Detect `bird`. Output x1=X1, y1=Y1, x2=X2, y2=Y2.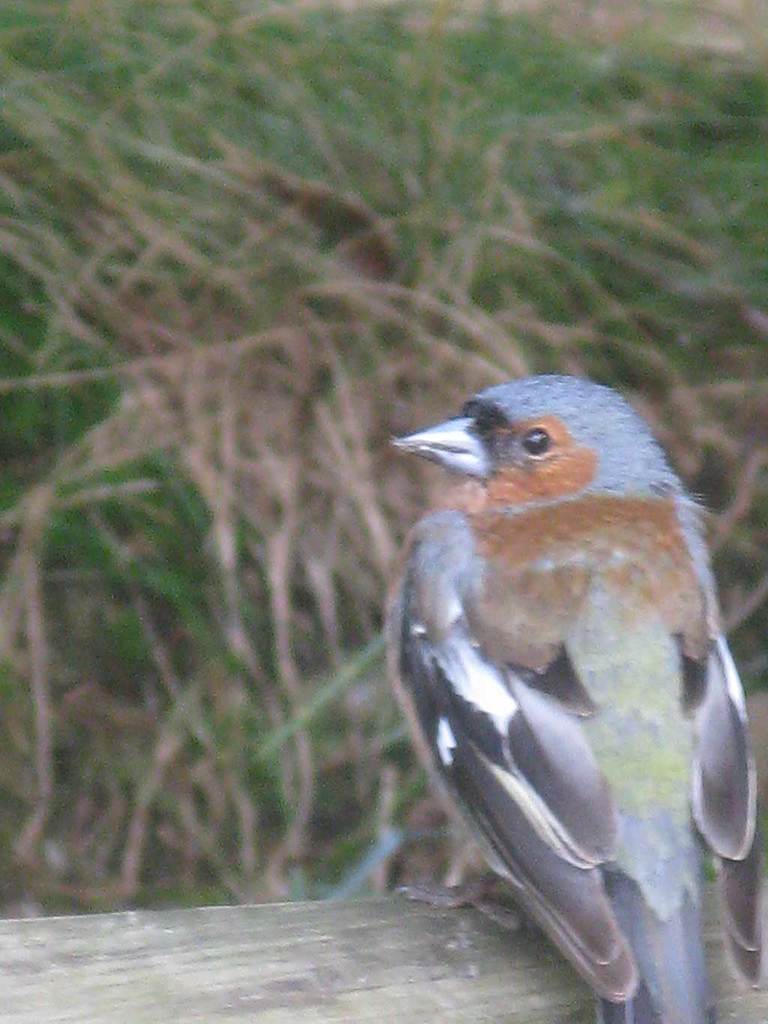
x1=377, y1=360, x2=748, y2=1000.
